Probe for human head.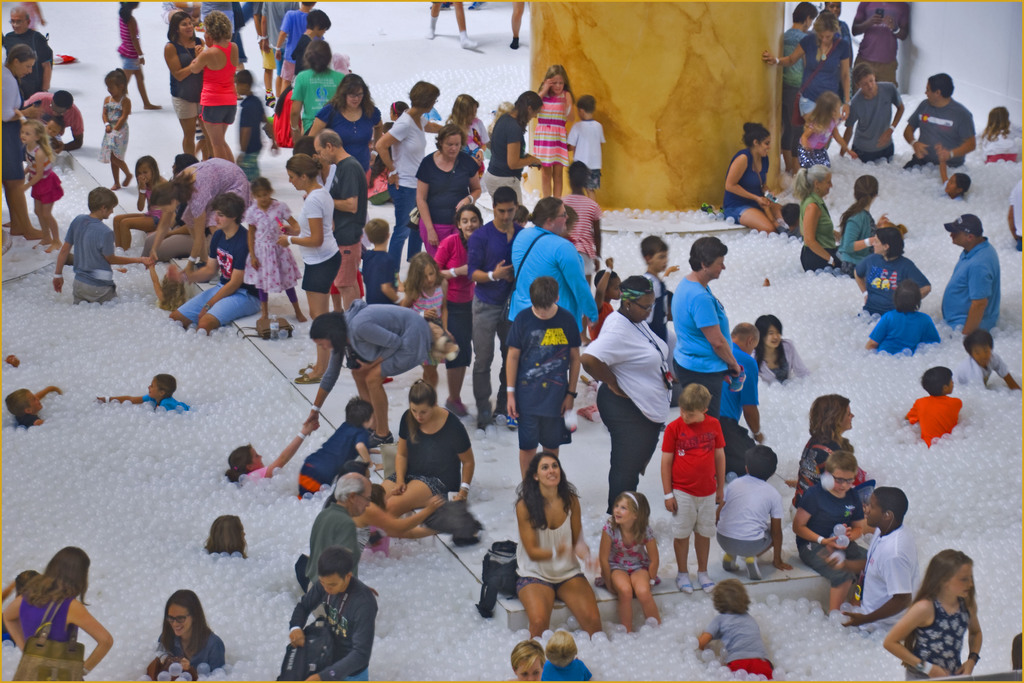
Probe result: x1=165 y1=589 x2=205 y2=638.
